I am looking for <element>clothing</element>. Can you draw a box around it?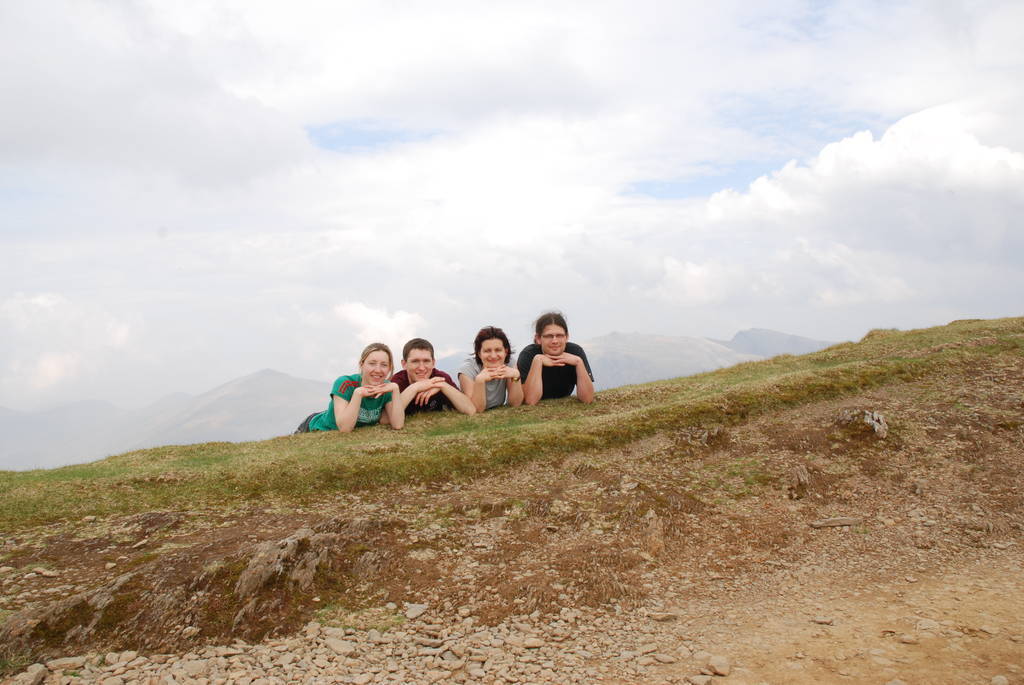
Sure, the bounding box is bbox(394, 369, 455, 418).
